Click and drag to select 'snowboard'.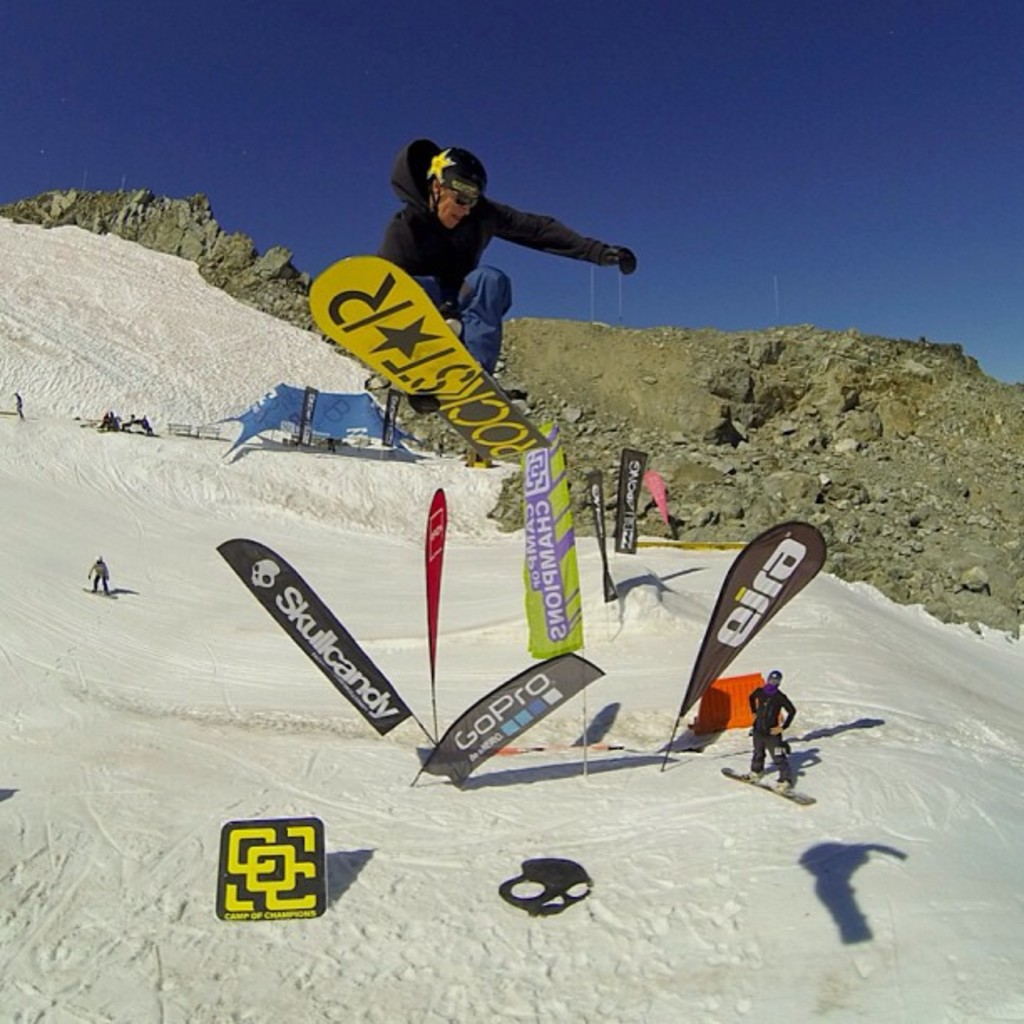
Selection: (x1=313, y1=258, x2=554, y2=453).
